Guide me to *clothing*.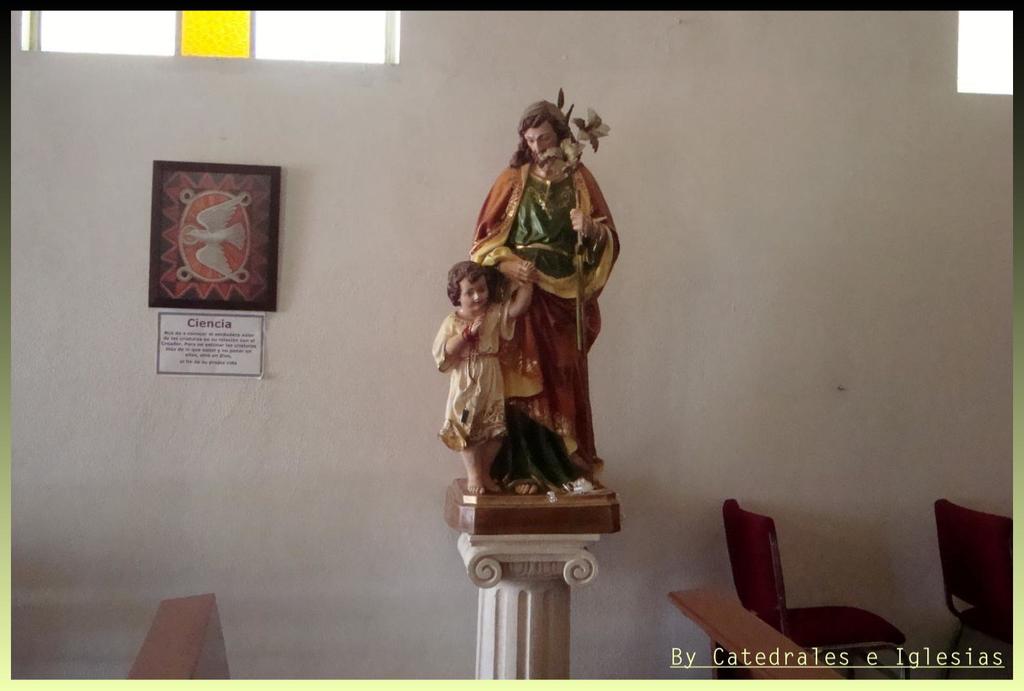
Guidance: box=[466, 102, 622, 468].
